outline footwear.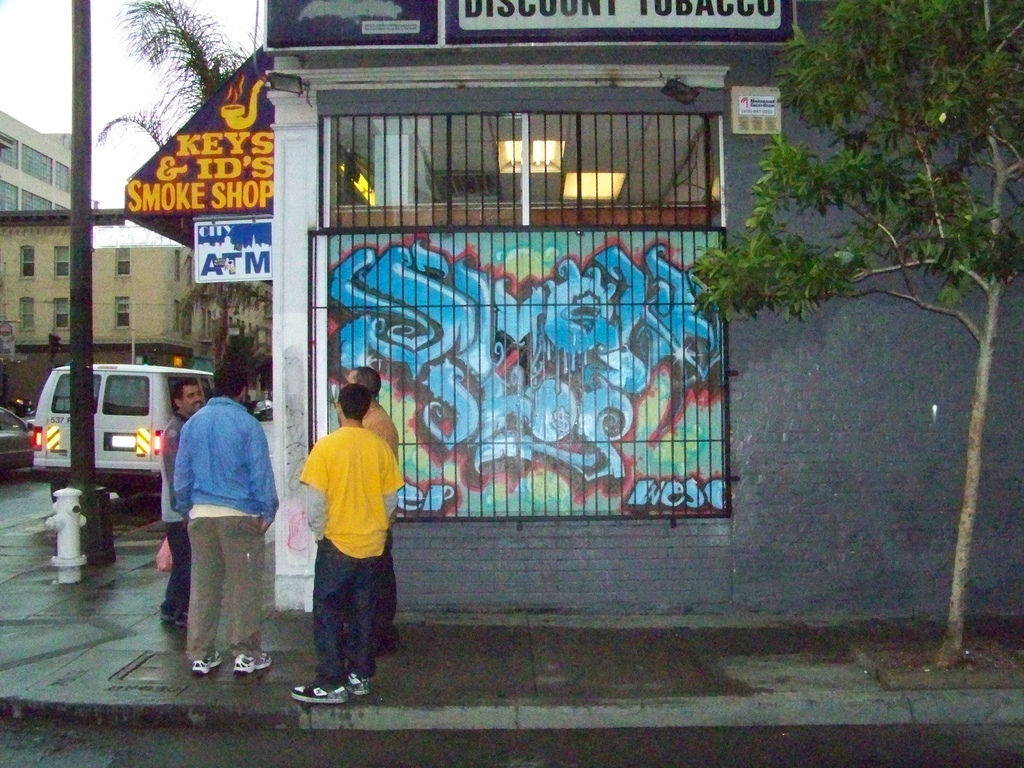
Outline: (348,664,369,696).
